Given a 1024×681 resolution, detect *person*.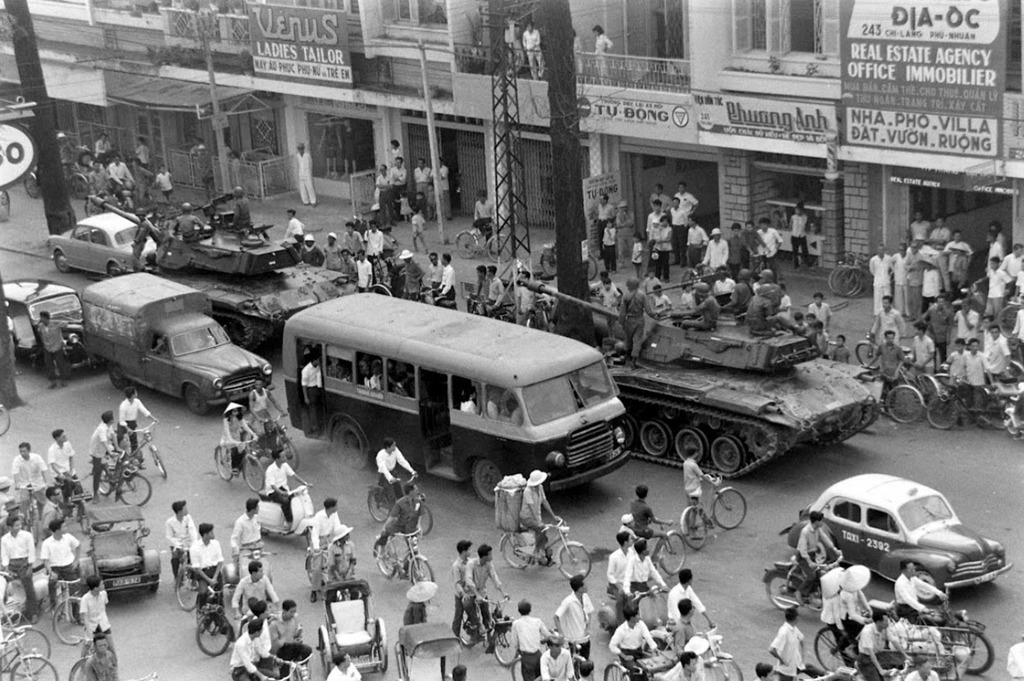
(229,183,251,233).
